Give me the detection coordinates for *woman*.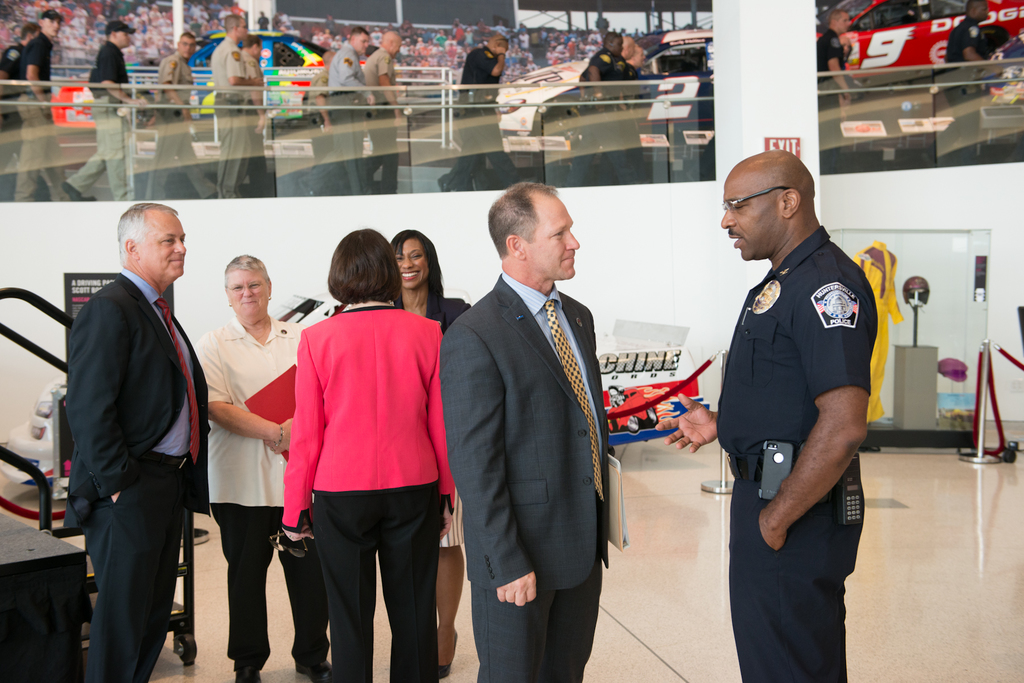
(392, 225, 472, 682).
